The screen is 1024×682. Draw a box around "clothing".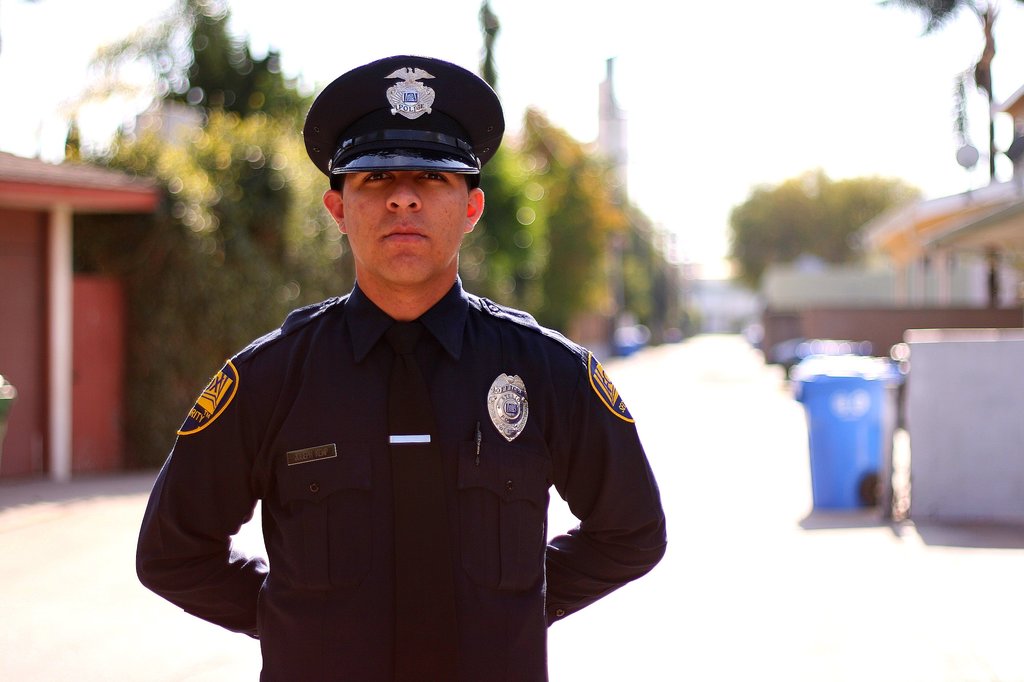
<bbox>157, 255, 656, 652</bbox>.
